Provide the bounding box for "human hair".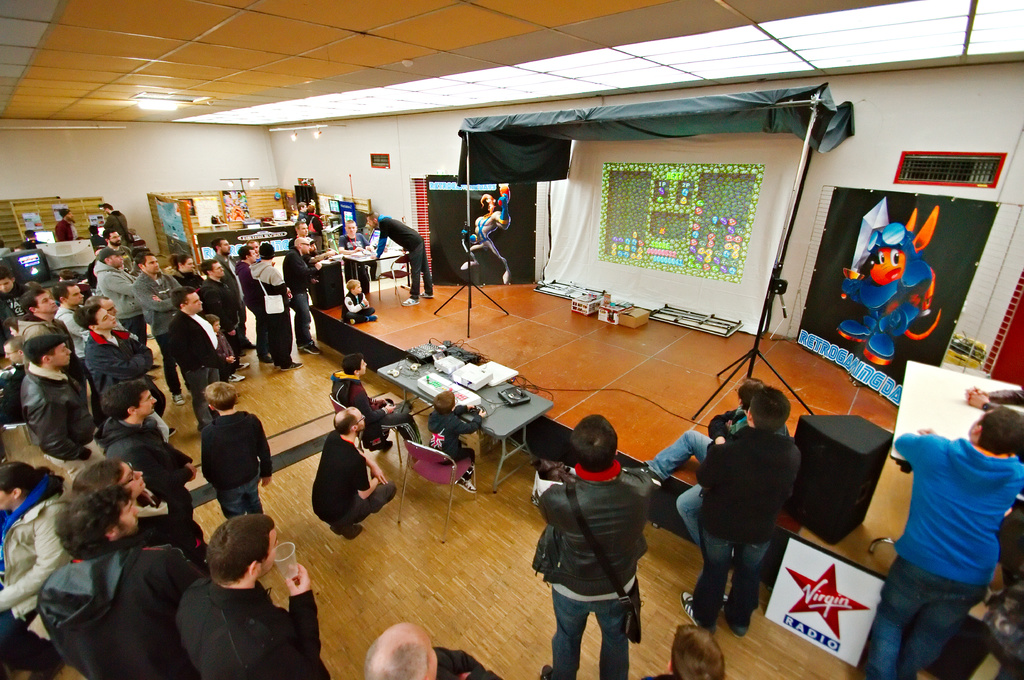
box(2, 333, 27, 354).
